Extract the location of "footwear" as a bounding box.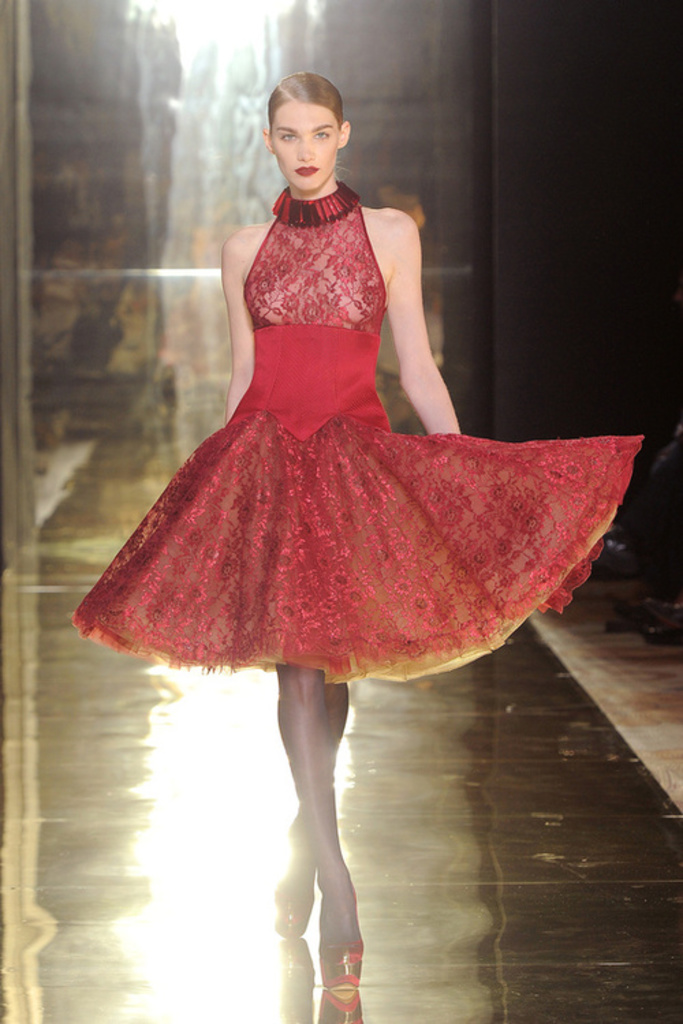
{"left": 266, "top": 853, "right": 322, "bottom": 935}.
